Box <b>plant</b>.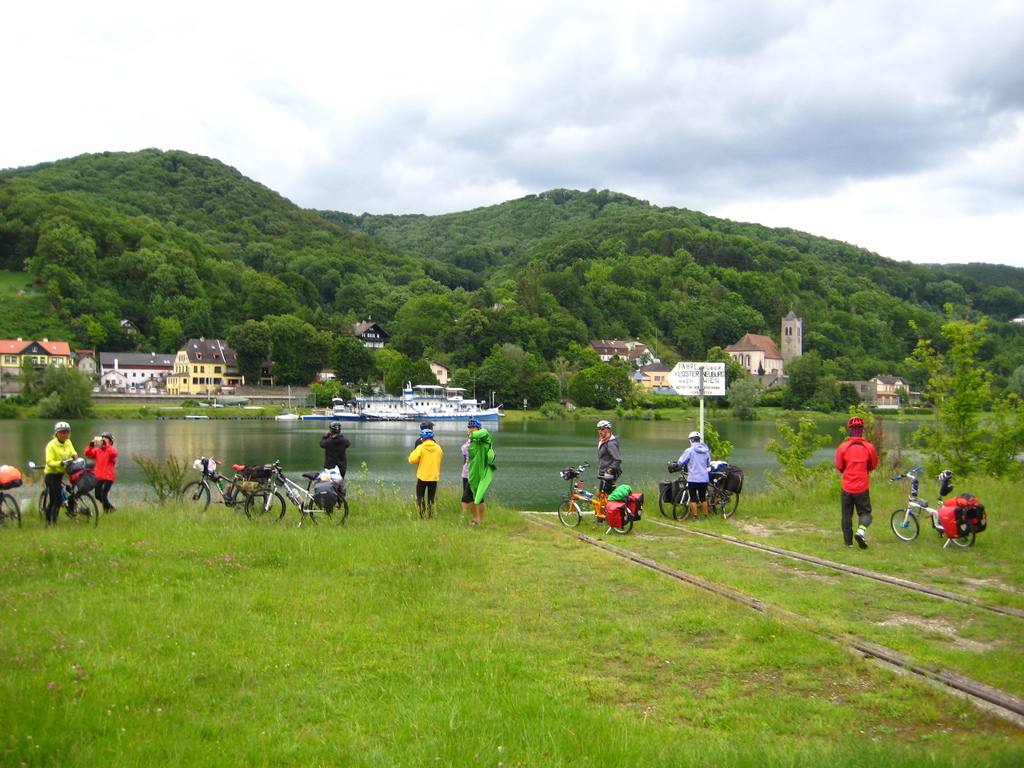
detection(616, 404, 624, 418).
